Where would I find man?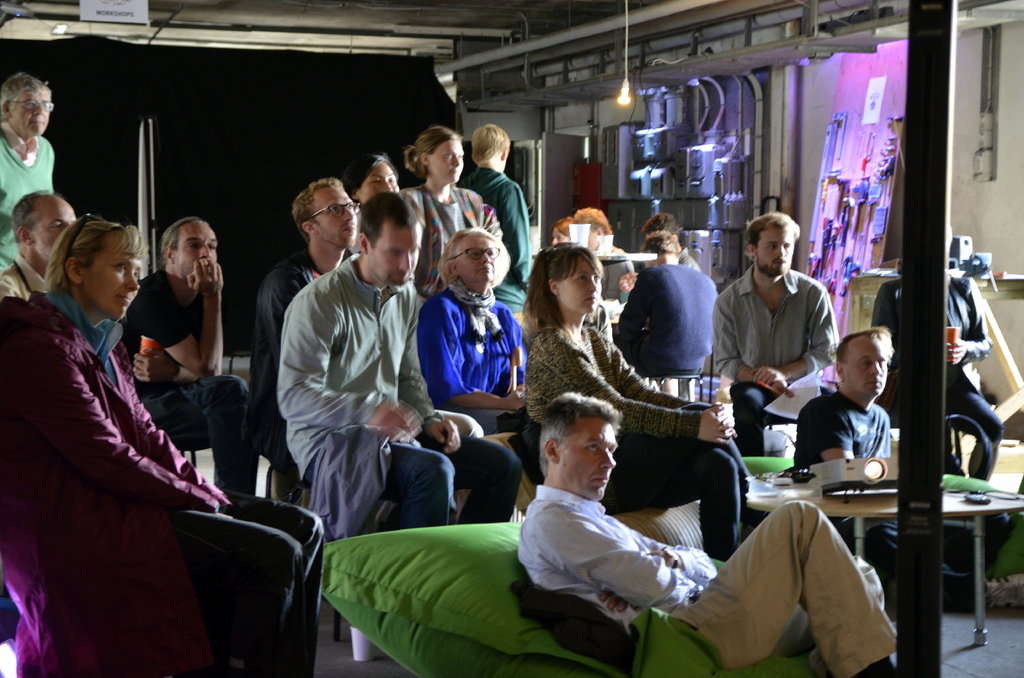
At BBox(244, 175, 369, 510).
